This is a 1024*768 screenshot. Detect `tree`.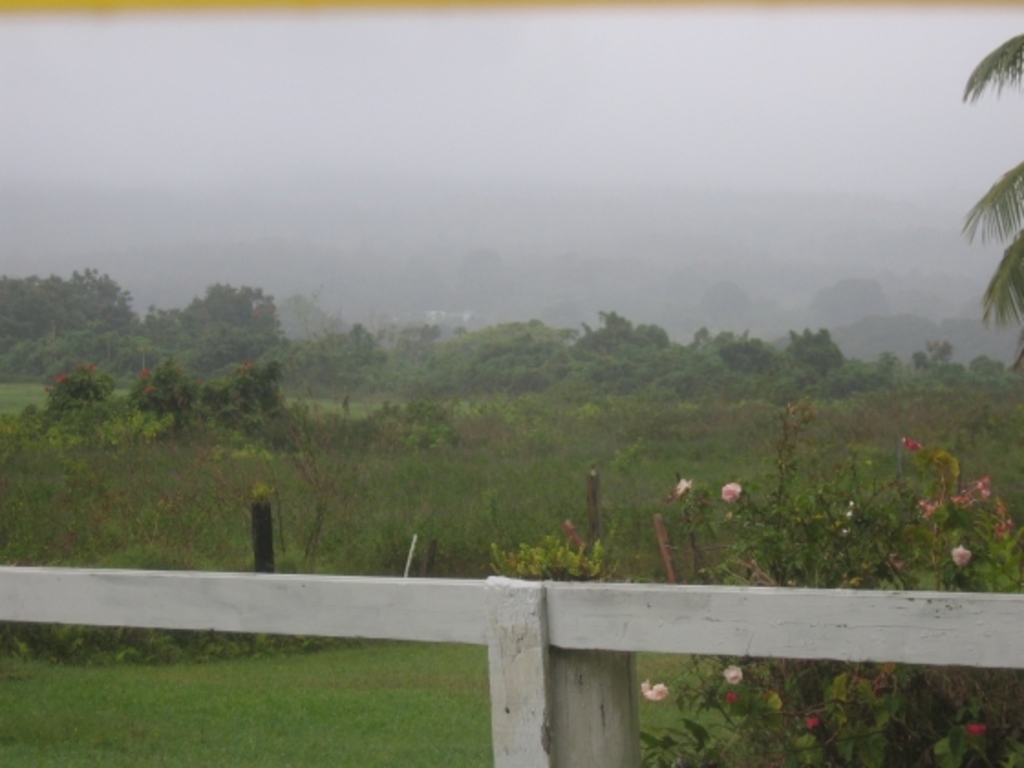
BBox(708, 278, 768, 331).
